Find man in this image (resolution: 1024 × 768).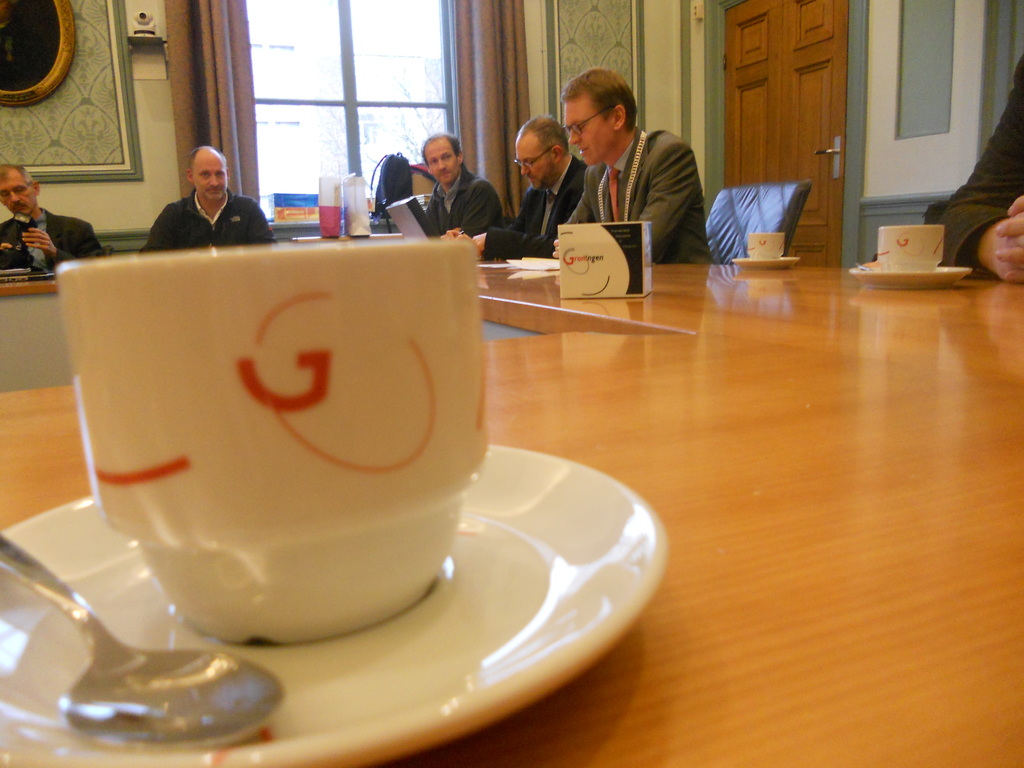
<box>560,68,717,266</box>.
